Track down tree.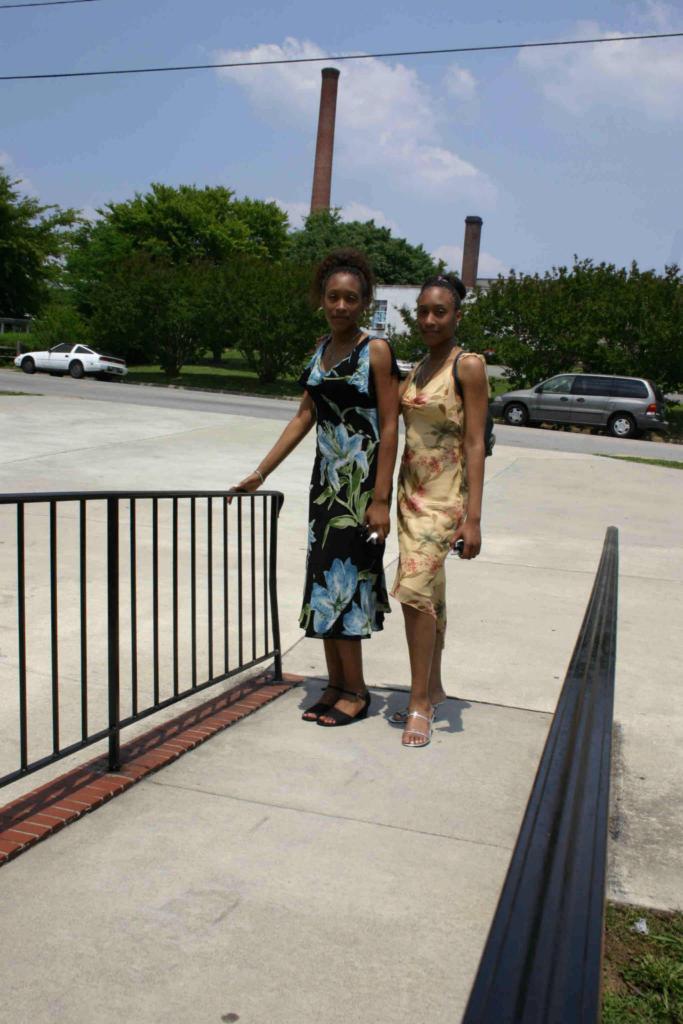
Tracked to <bbox>36, 153, 324, 364</bbox>.
